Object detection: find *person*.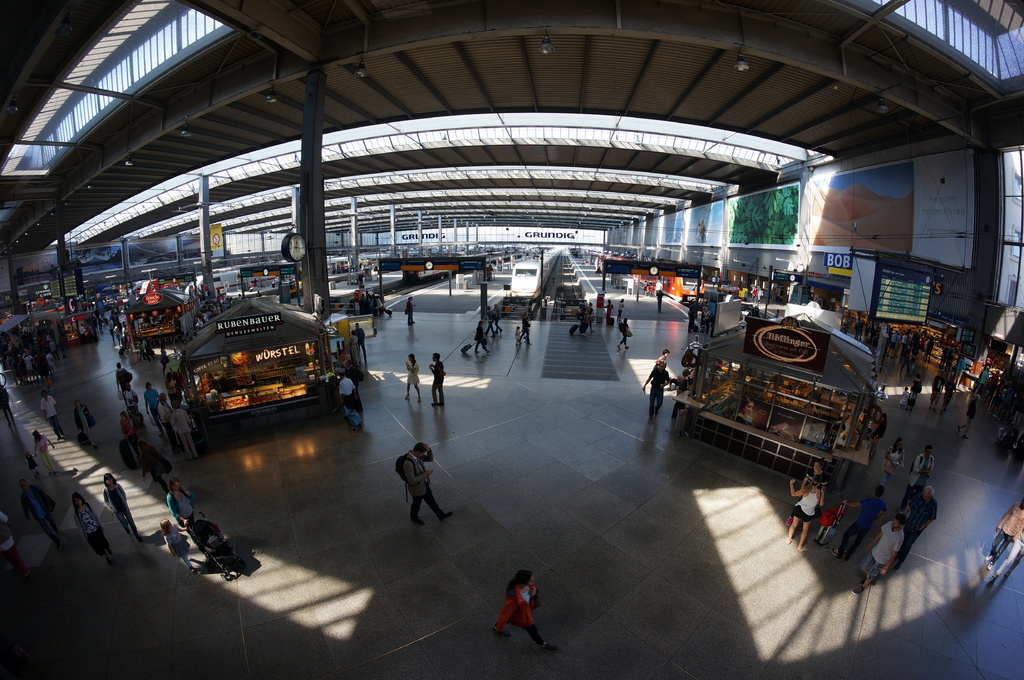
(x1=985, y1=501, x2=1023, y2=571).
